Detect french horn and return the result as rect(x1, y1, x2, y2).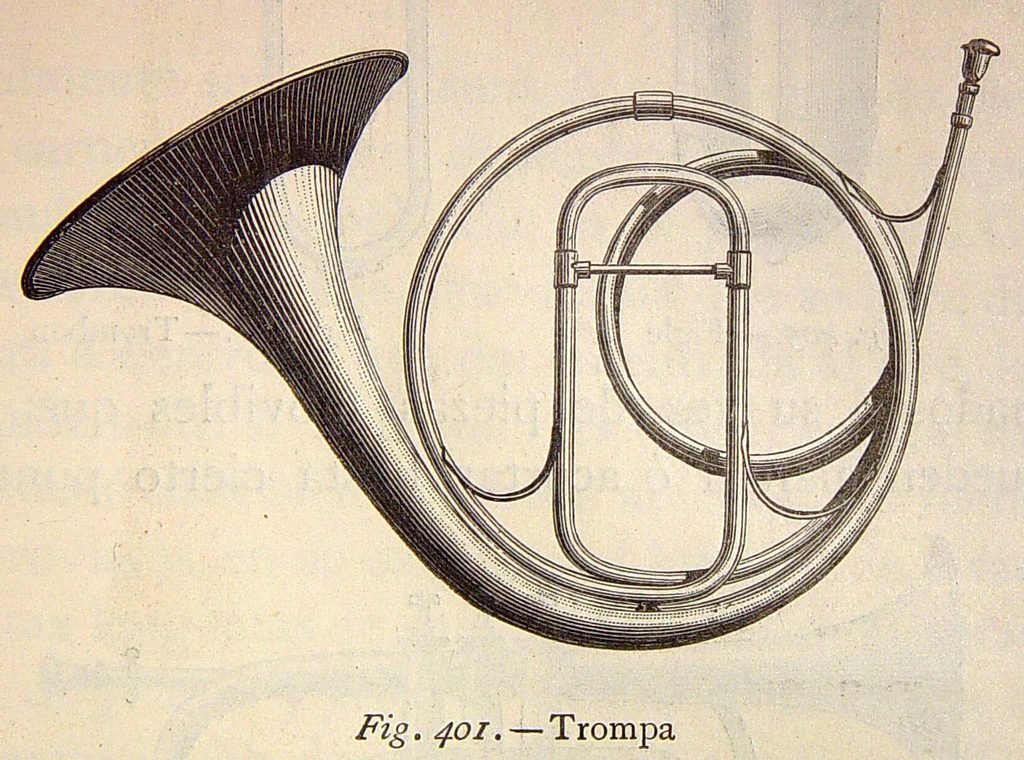
rect(22, 36, 1007, 654).
